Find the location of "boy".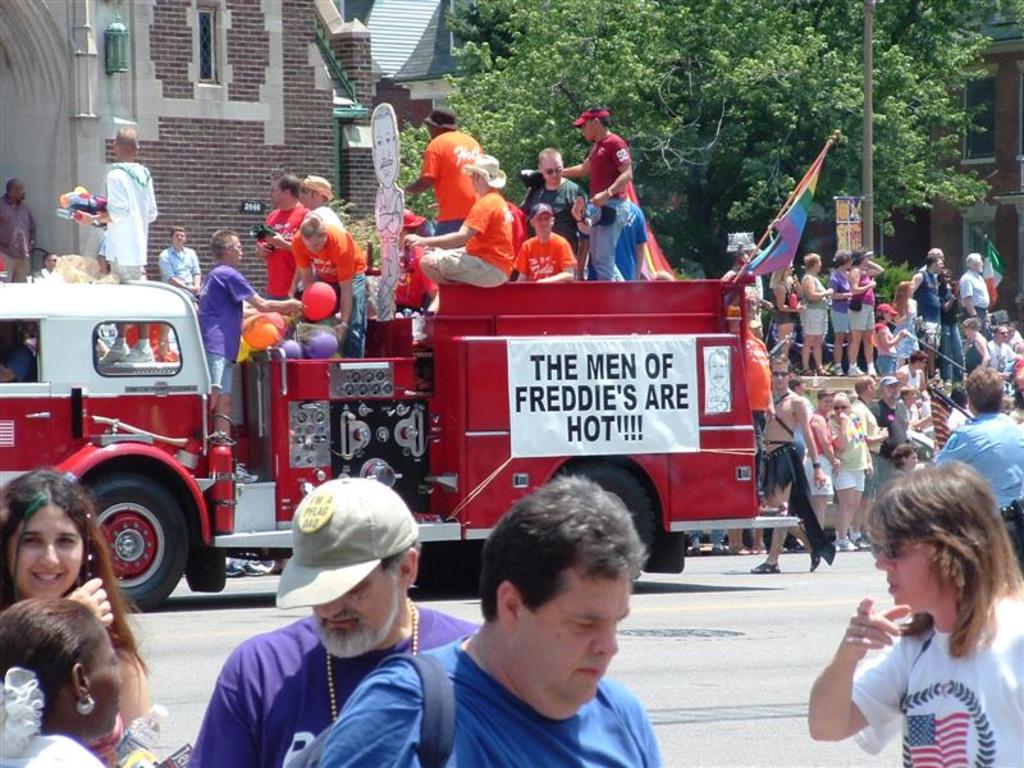
Location: l=191, t=225, r=303, b=449.
